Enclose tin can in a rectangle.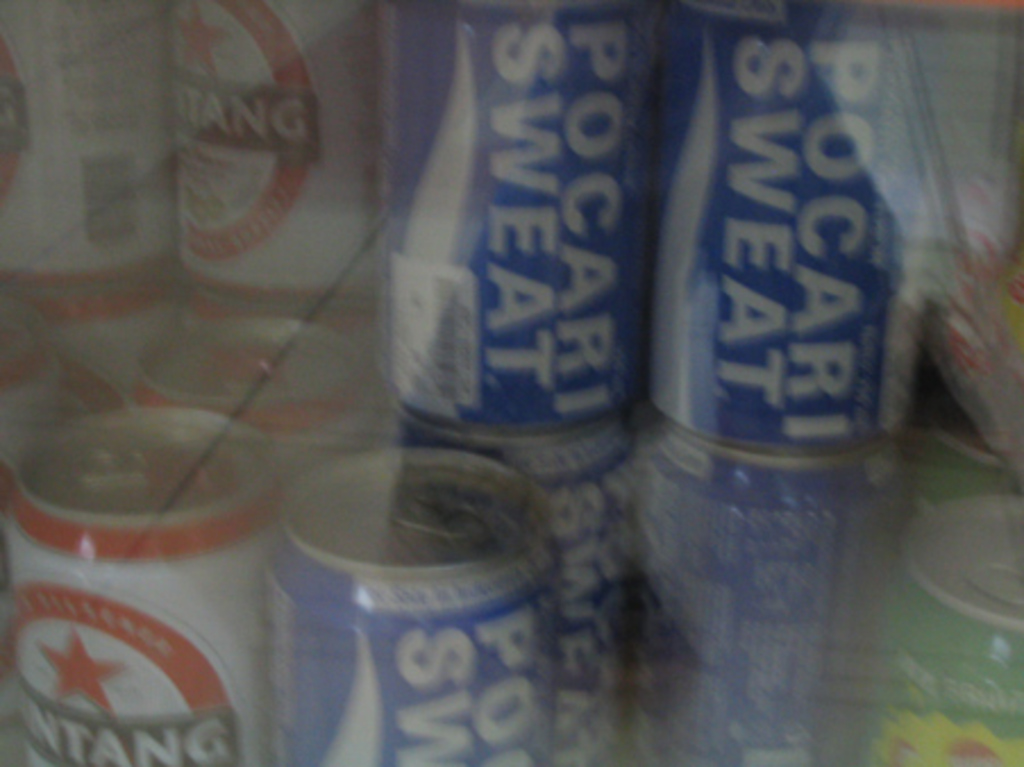
<bbox>161, 0, 409, 336</bbox>.
